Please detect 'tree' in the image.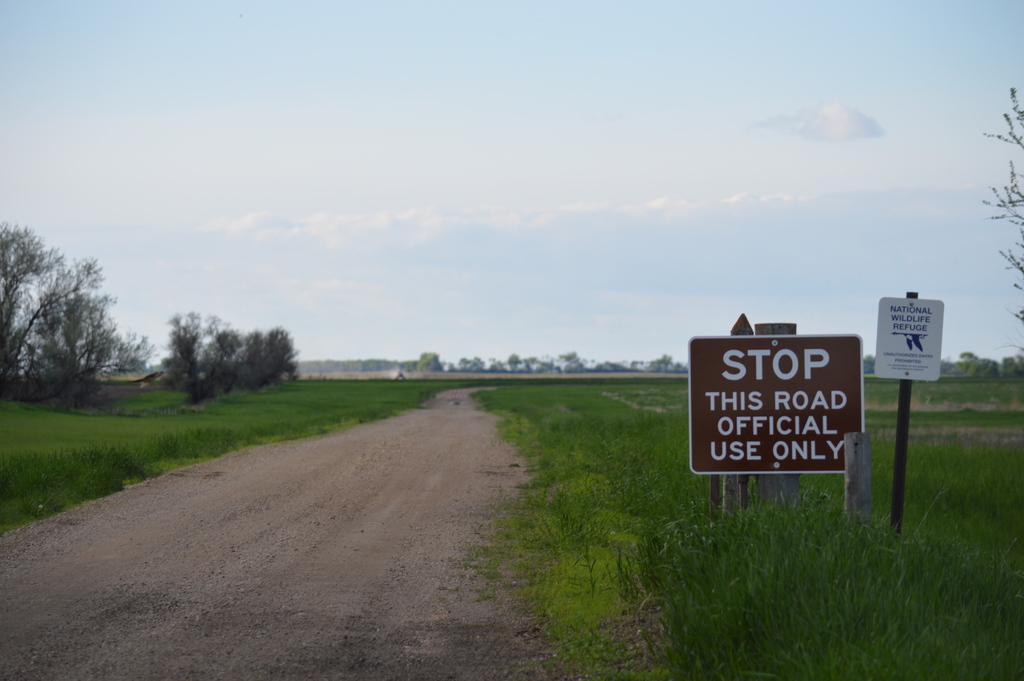
bbox=[157, 318, 292, 404].
